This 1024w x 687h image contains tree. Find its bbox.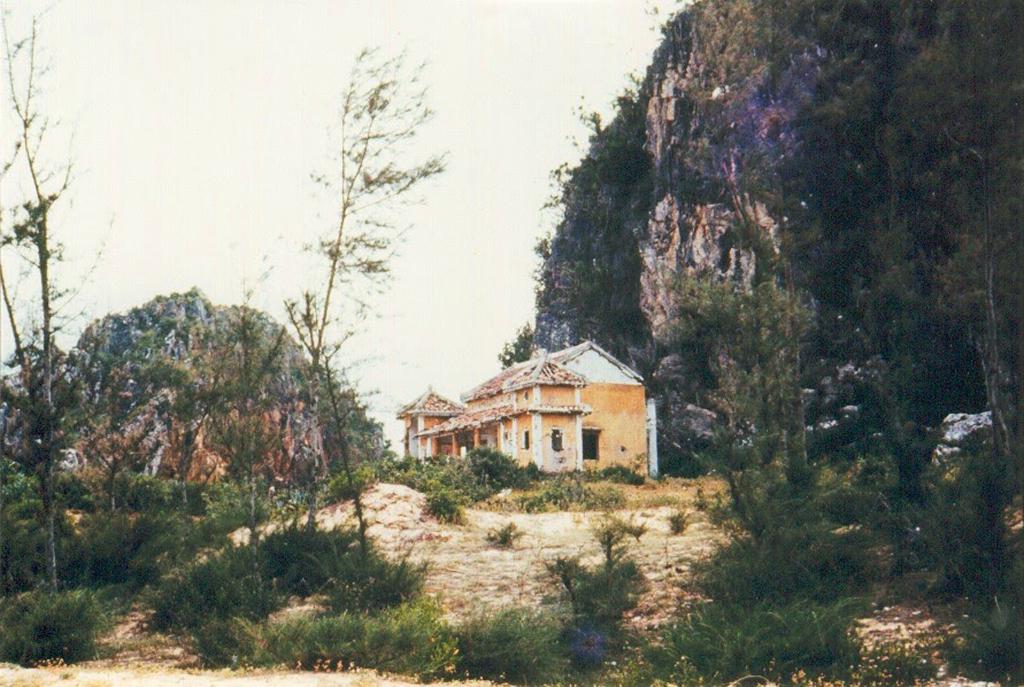
BBox(639, 250, 826, 555).
